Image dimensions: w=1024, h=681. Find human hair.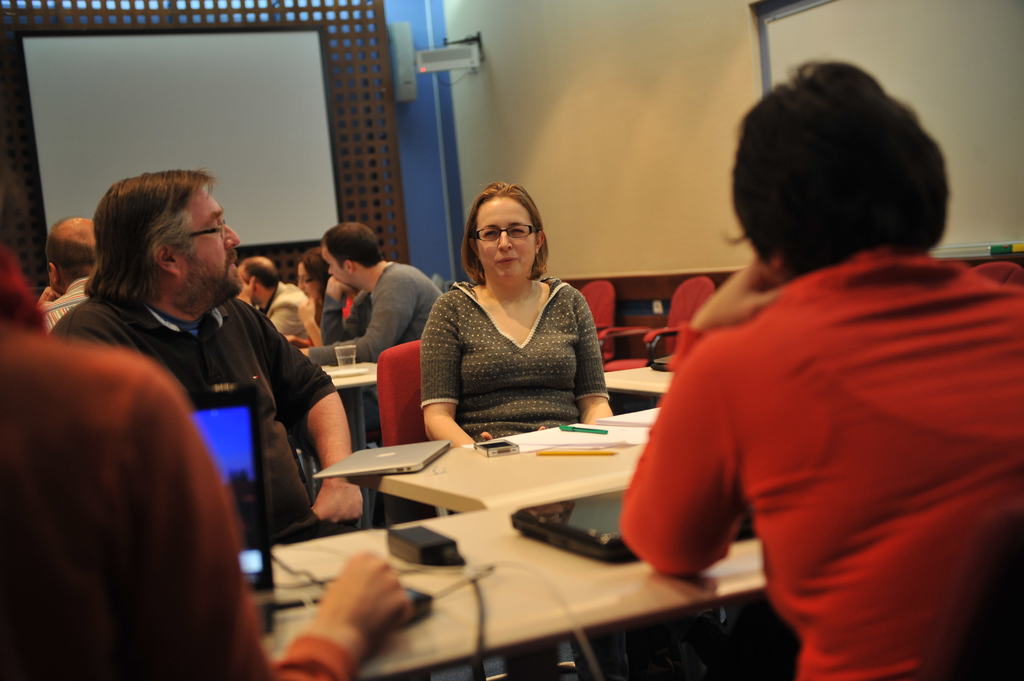
locate(323, 218, 383, 272).
